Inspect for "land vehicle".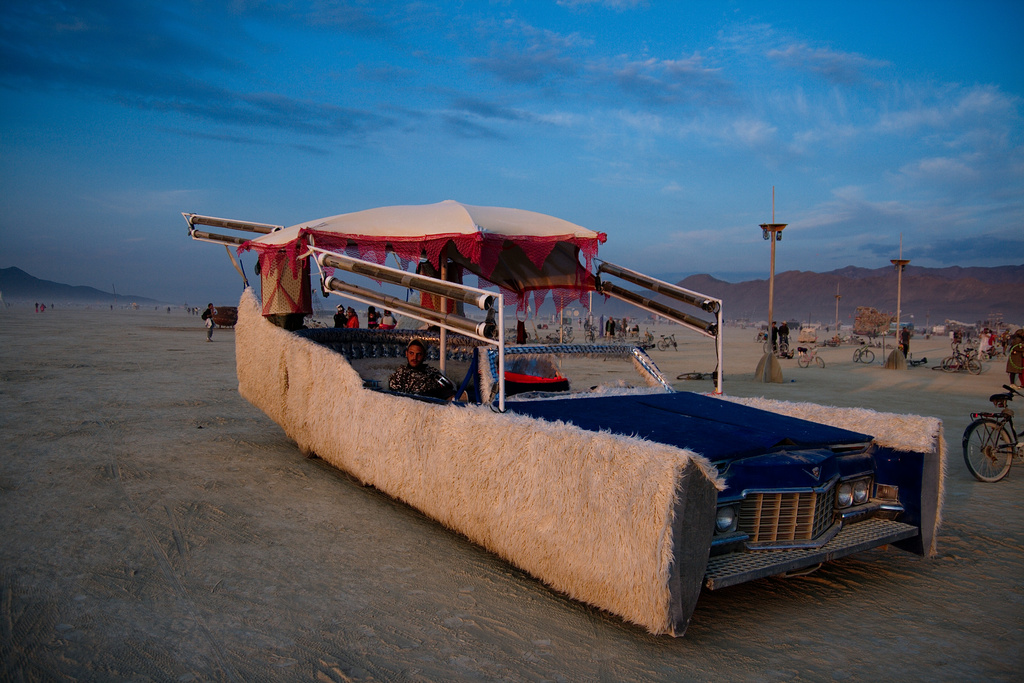
Inspection: Rect(762, 336, 780, 356).
